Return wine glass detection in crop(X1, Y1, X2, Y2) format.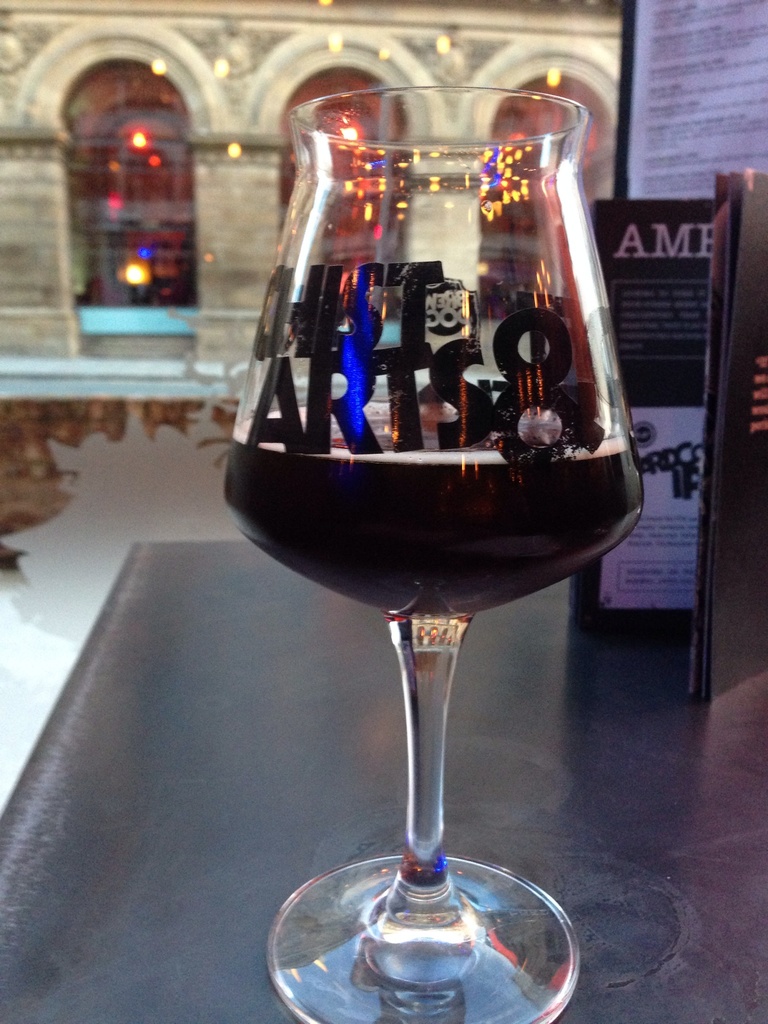
crop(237, 76, 629, 1023).
